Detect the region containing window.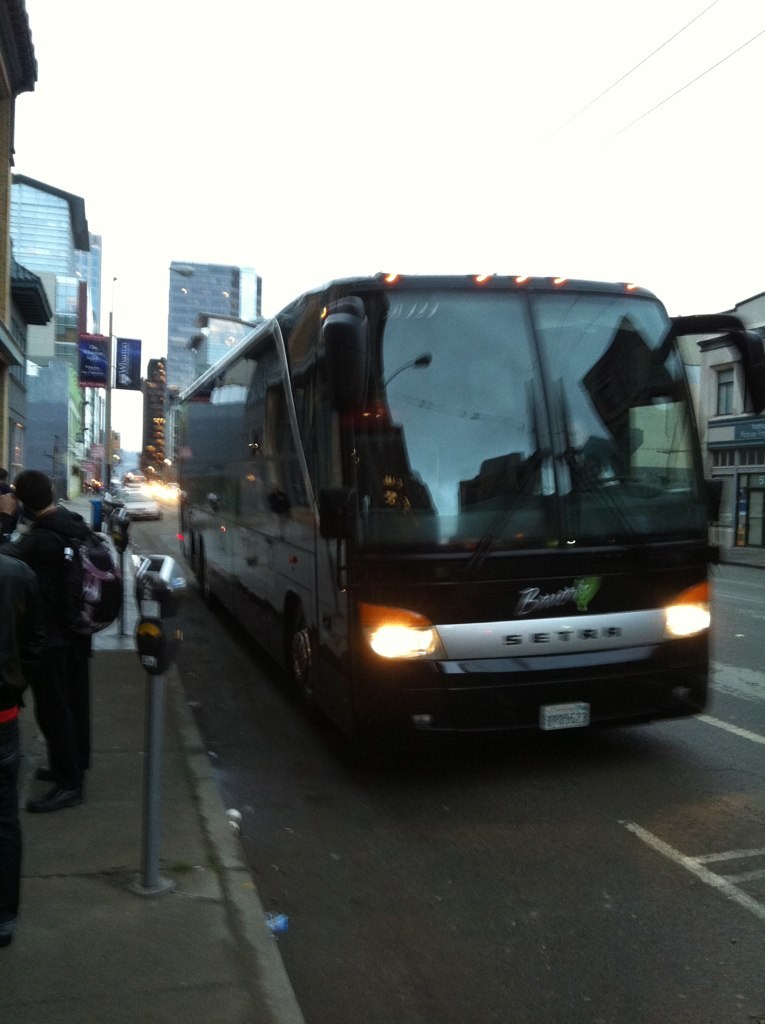
709/363/738/413.
